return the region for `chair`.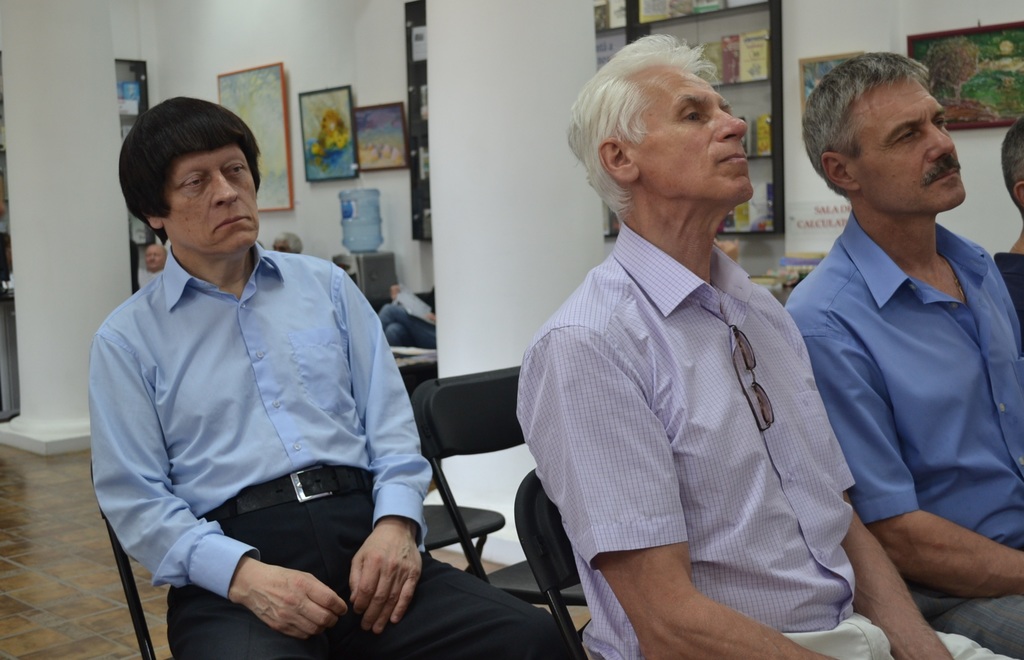
box=[419, 498, 504, 577].
